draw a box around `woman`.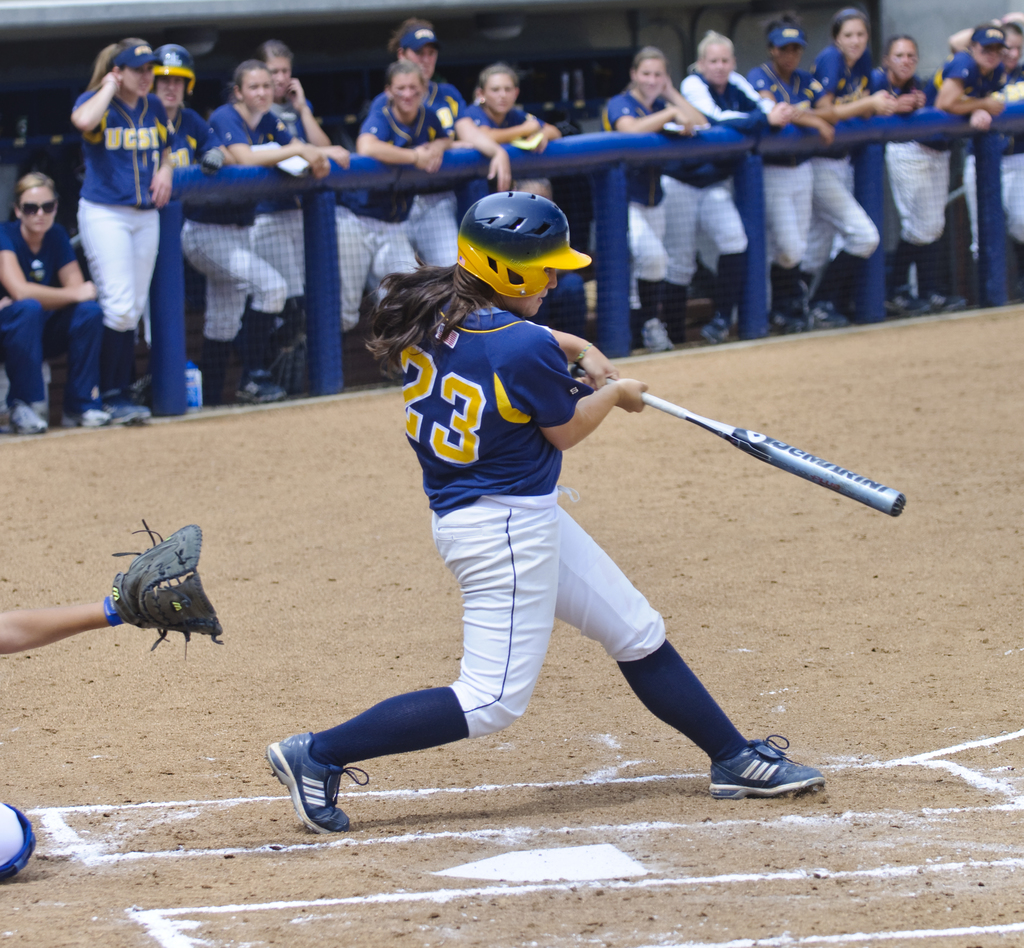
748, 12, 832, 331.
